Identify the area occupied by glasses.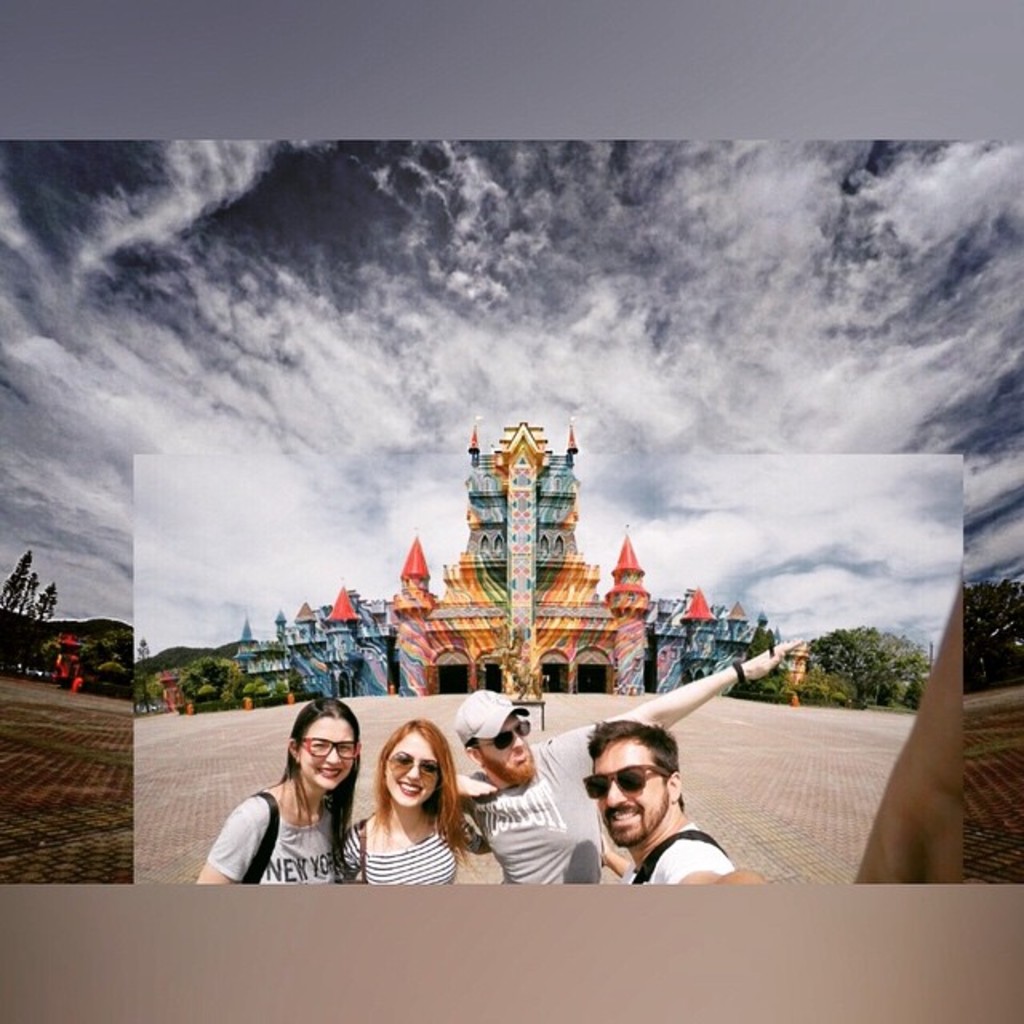
Area: (290,731,357,758).
